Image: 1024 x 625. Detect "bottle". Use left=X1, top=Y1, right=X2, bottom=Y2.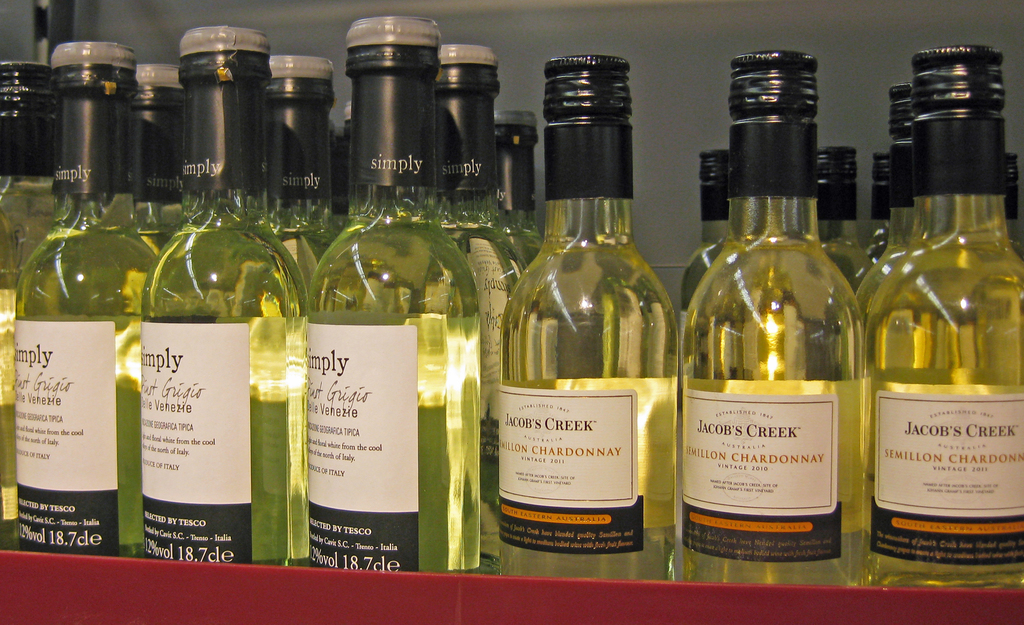
left=812, top=145, right=870, bottom=286.
